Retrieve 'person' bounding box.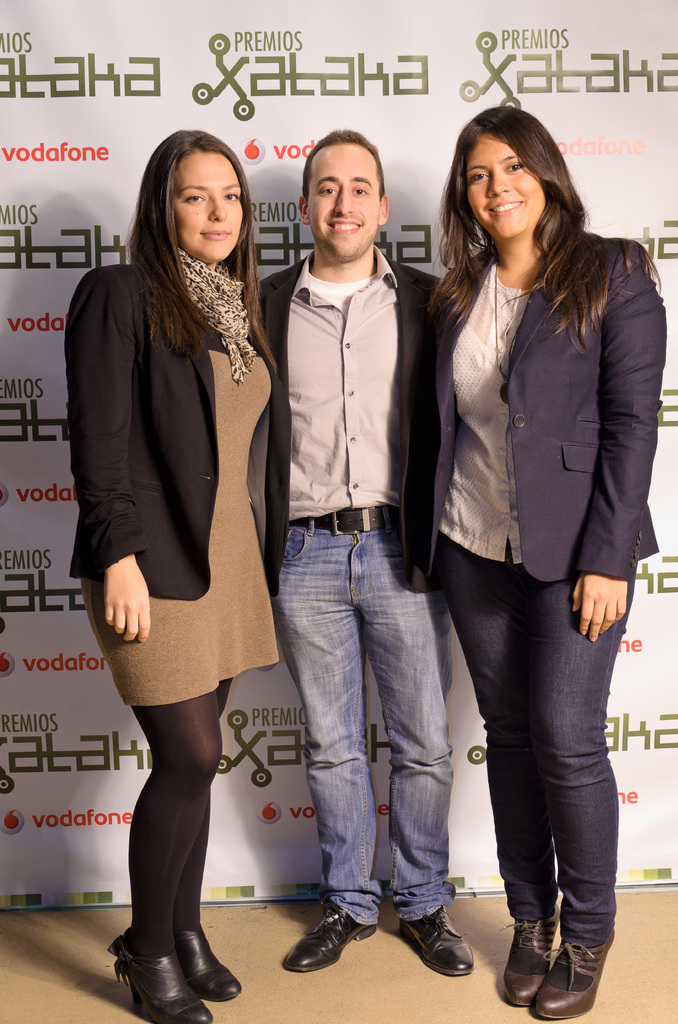
Bounding box: select_region(400, 72, 663, 1021).
